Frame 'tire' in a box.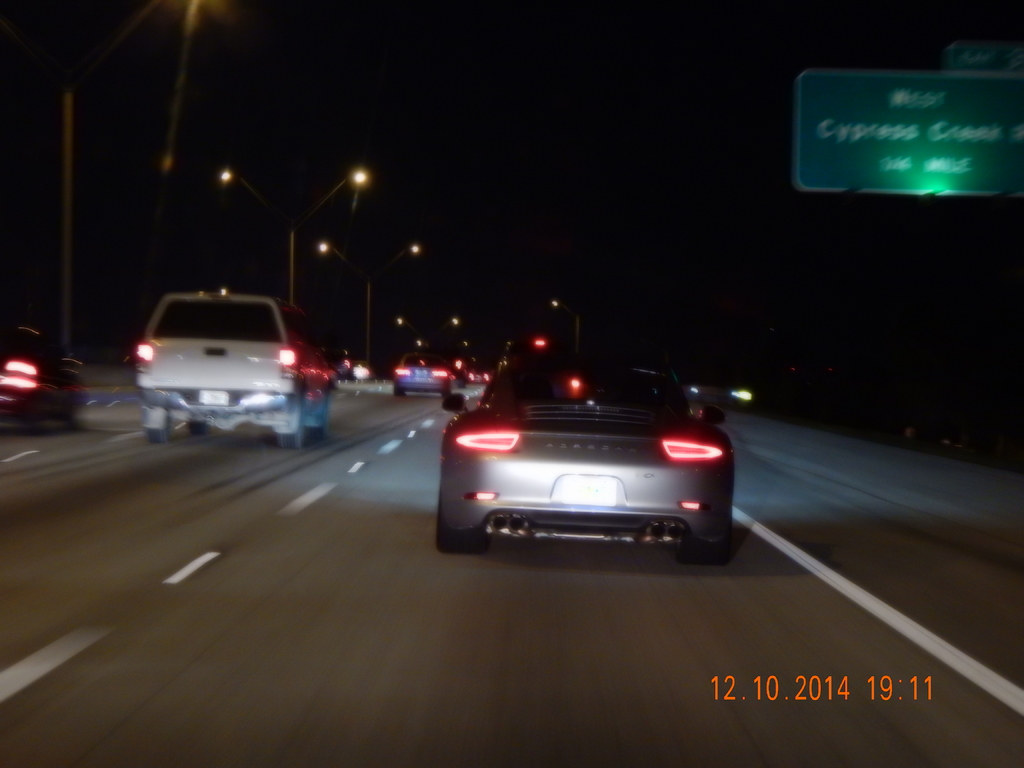
(678,536,730,571).
